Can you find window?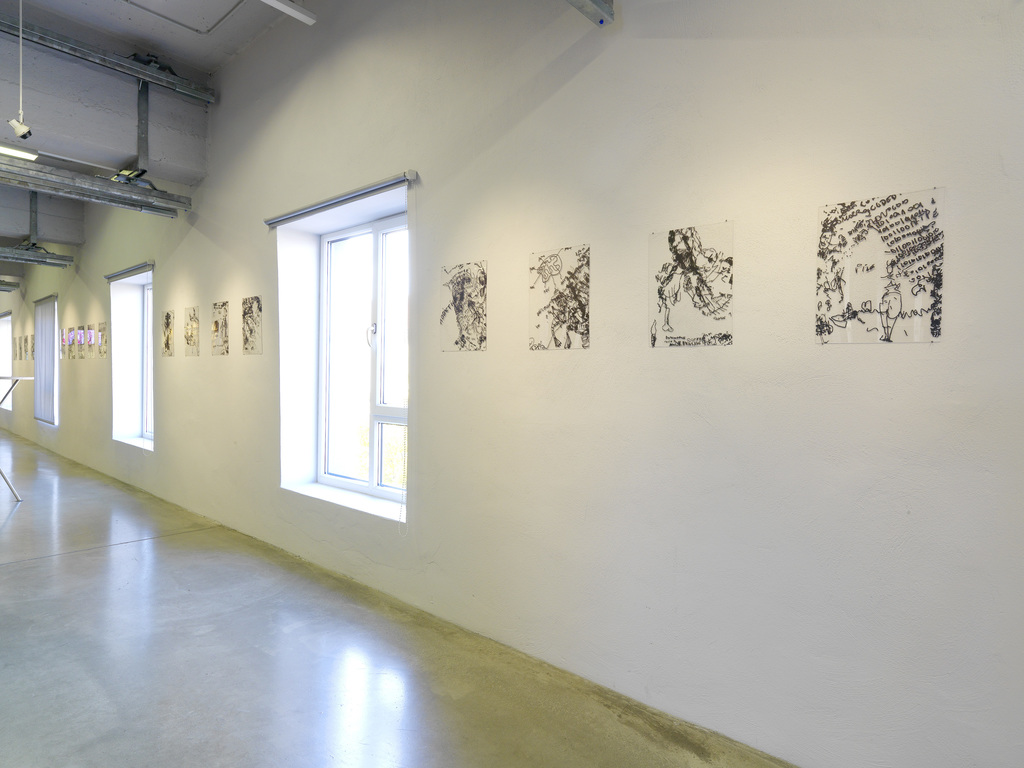
Yes, bounding box: crop(29, 294, 59, 429).
